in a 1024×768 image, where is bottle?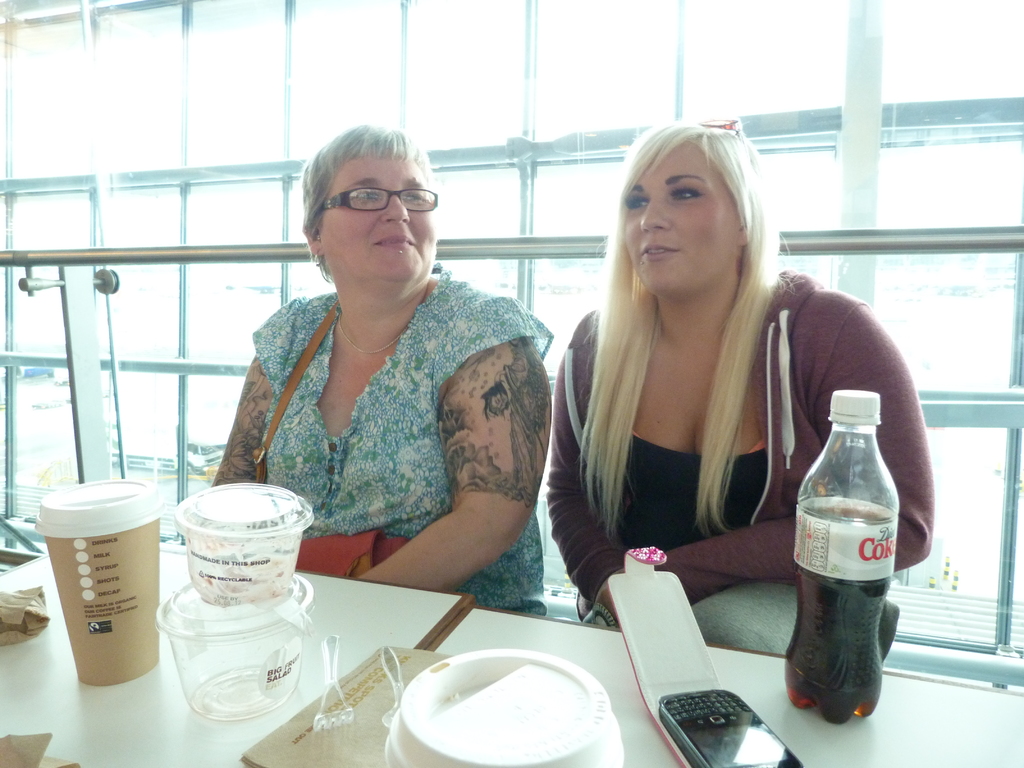
(785, 406, 901, 723).
